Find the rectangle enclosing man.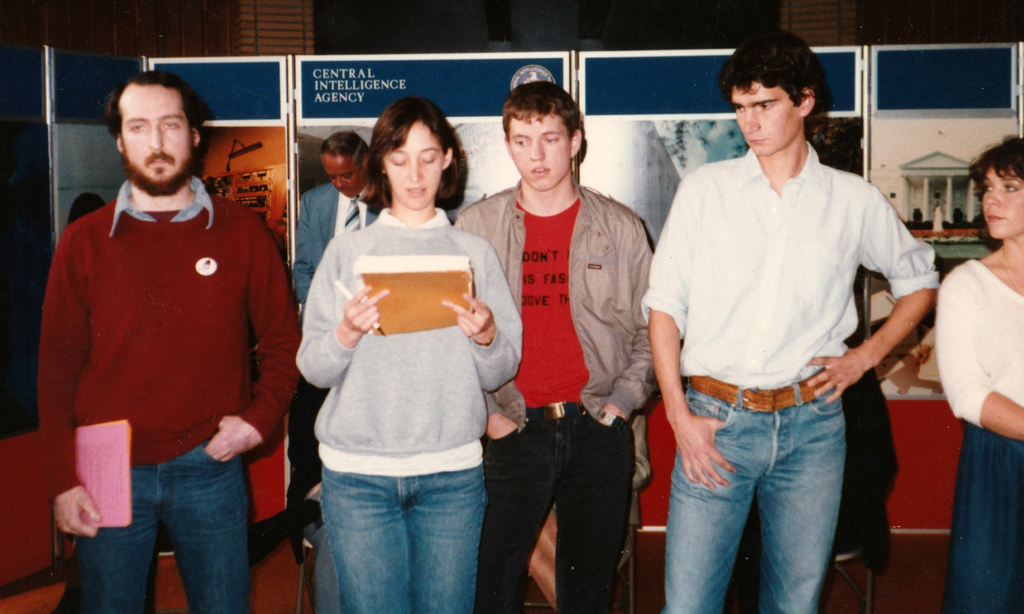
x1=295 y1=132 x2=379 y2=562.
